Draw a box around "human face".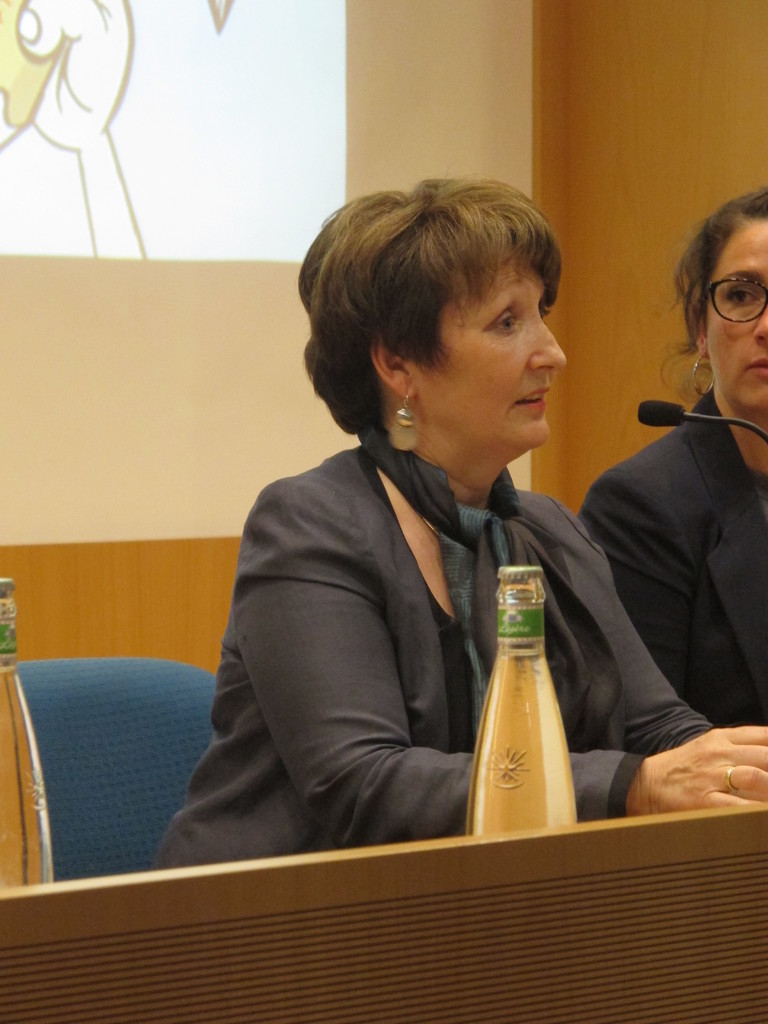
408/248/564/445.
